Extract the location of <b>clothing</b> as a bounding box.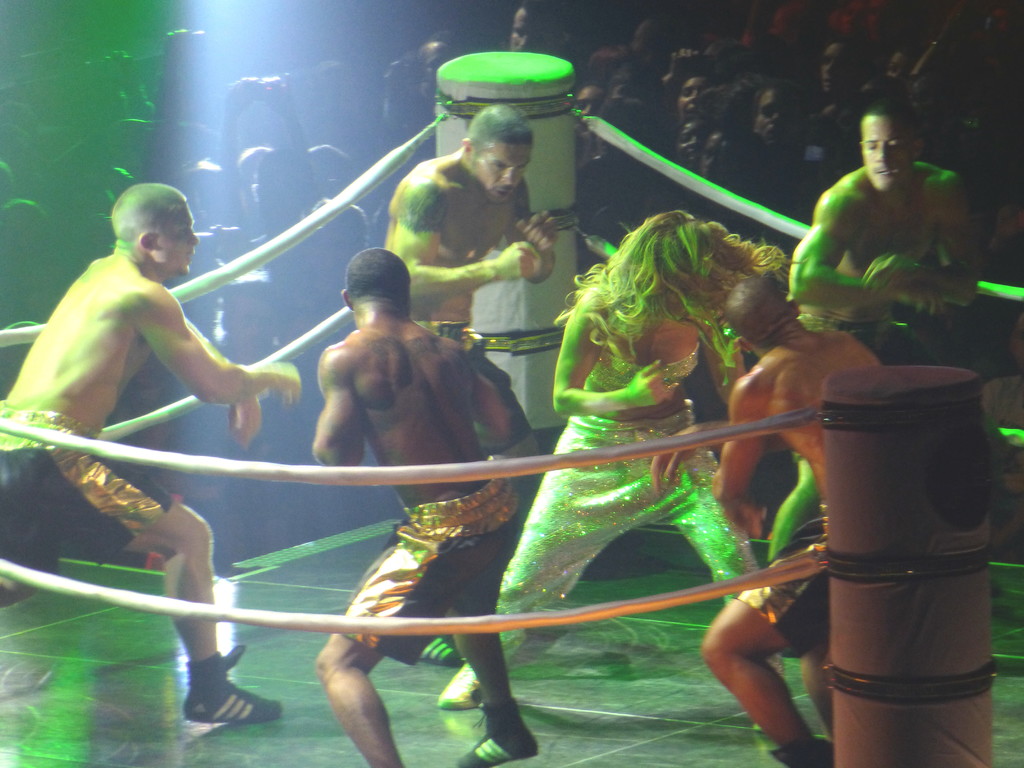
locate(0, 403, 179, 573).
